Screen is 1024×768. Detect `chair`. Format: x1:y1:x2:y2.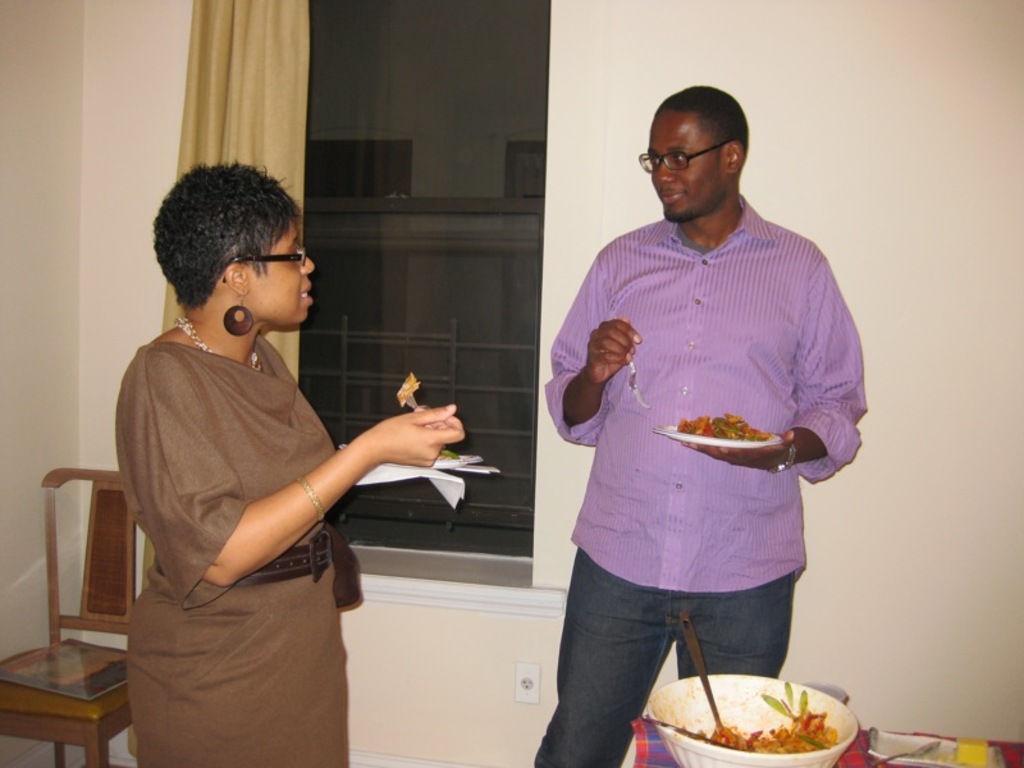
18:362:179:746.
